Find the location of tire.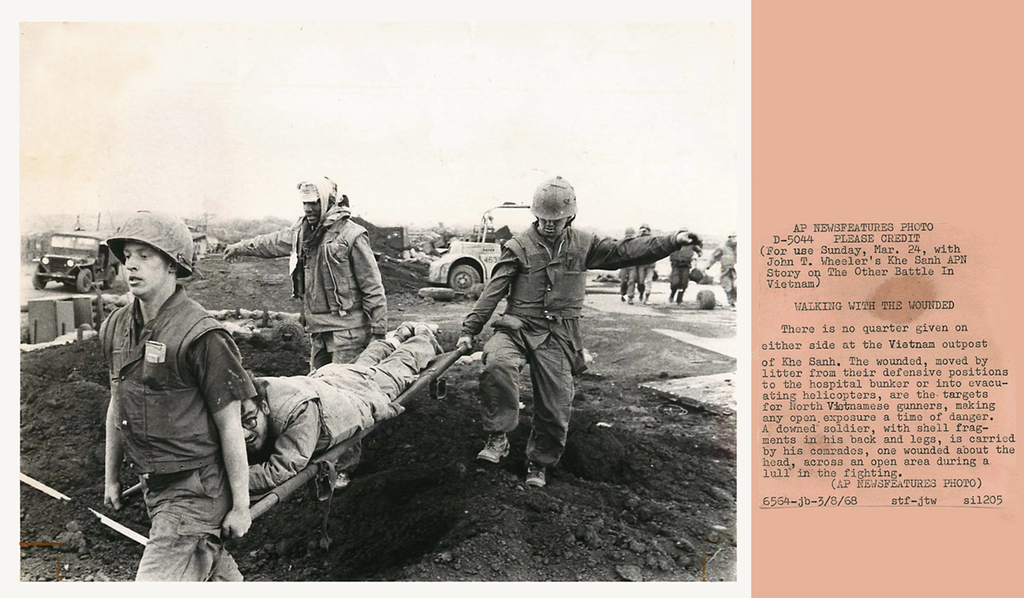
Location: 448/262/481/289.
